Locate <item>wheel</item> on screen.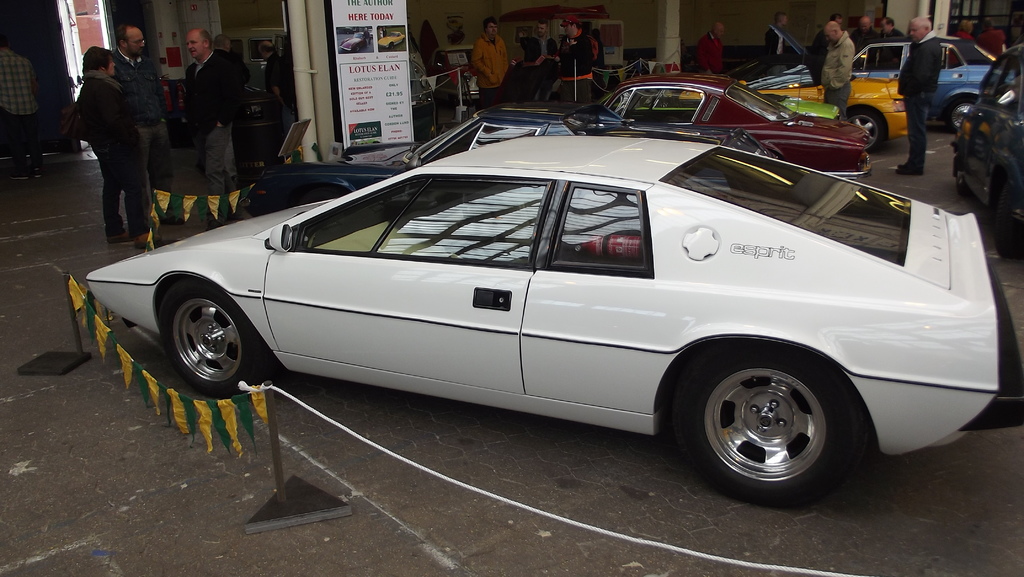
On screen at select_region(852, 107, 885, 152).
